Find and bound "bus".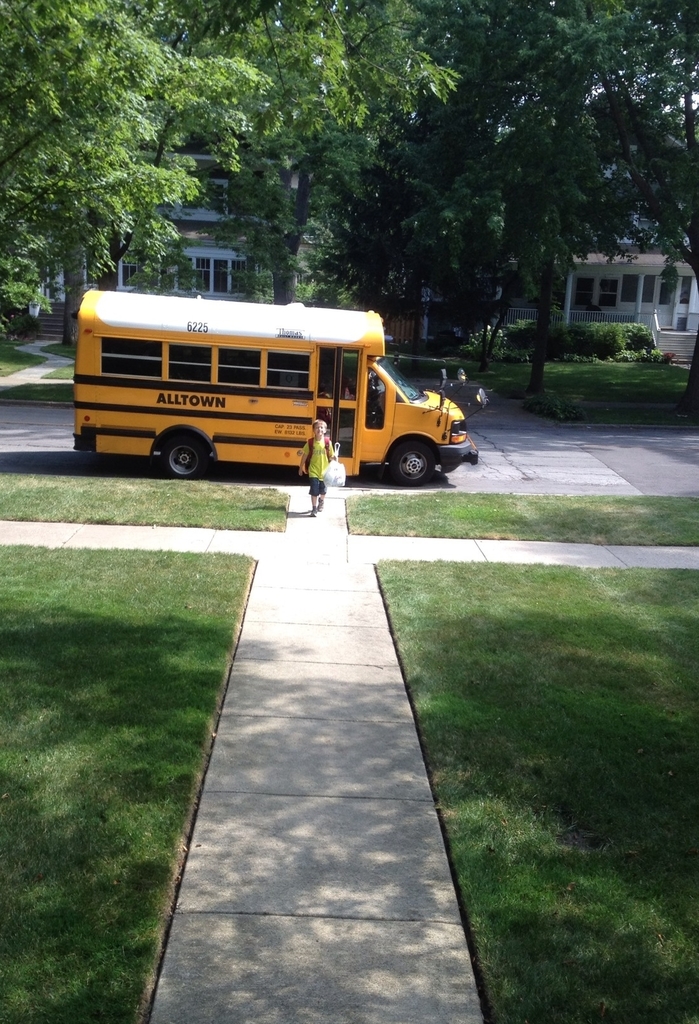
Bound: {"left": 73, "top": 292, "right": 489, "bottom": 484}.
